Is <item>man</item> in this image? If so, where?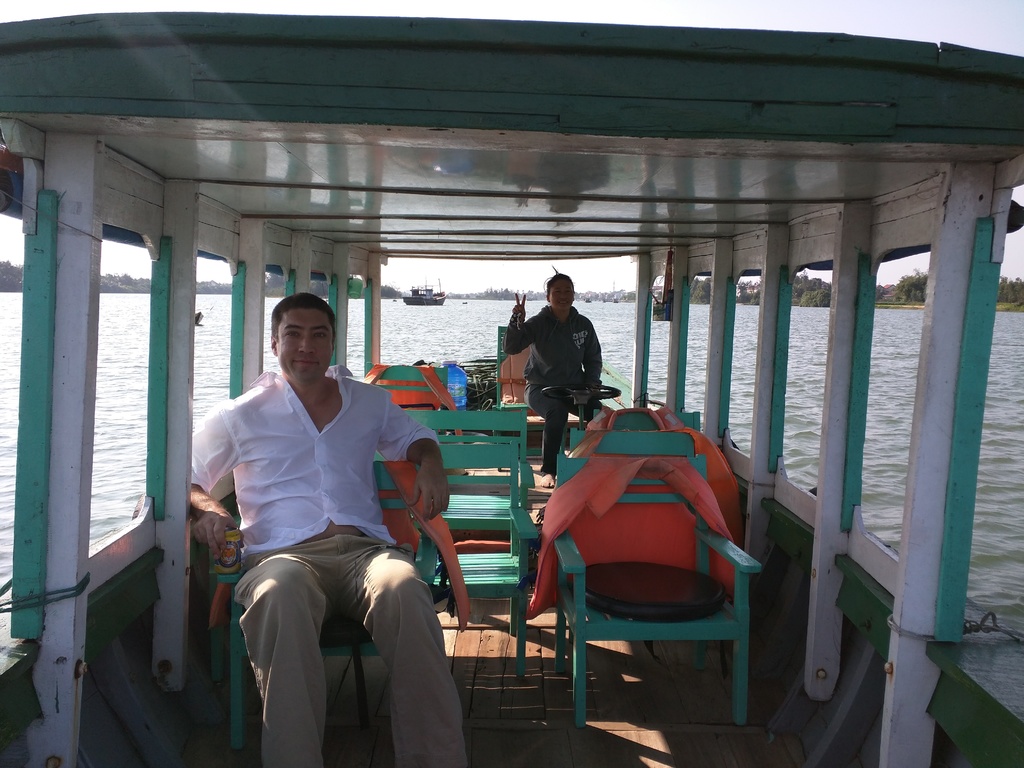
Yes, at box(181, 266, 446, 749).
